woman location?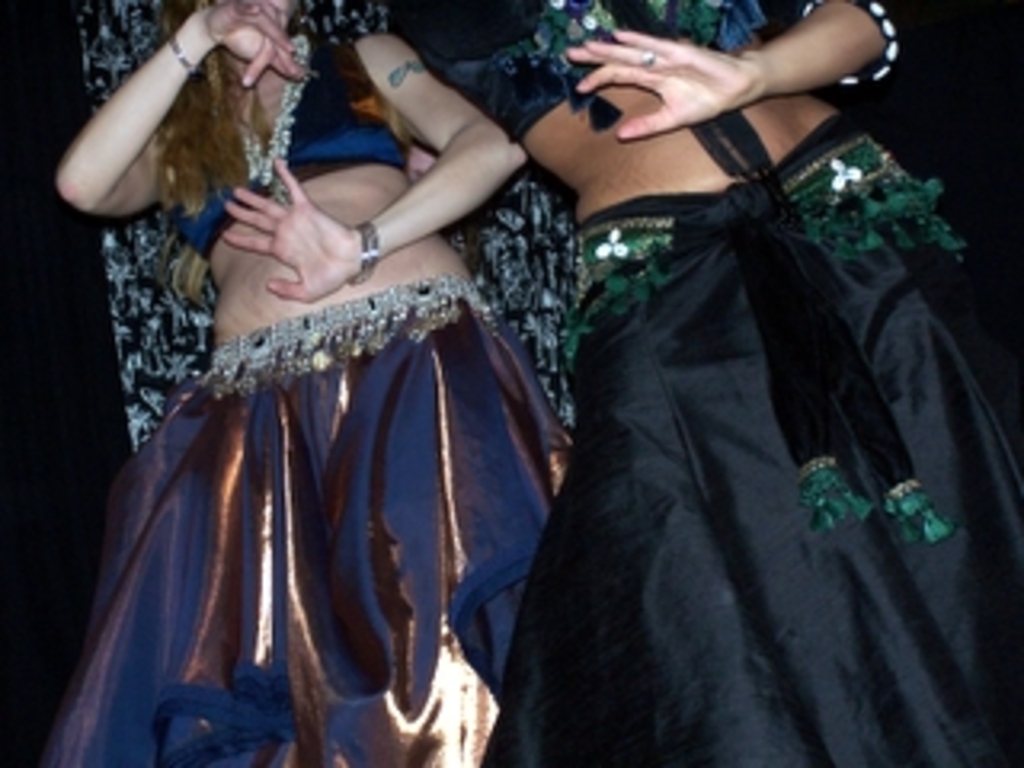
region(38, 0, 579, 765)
